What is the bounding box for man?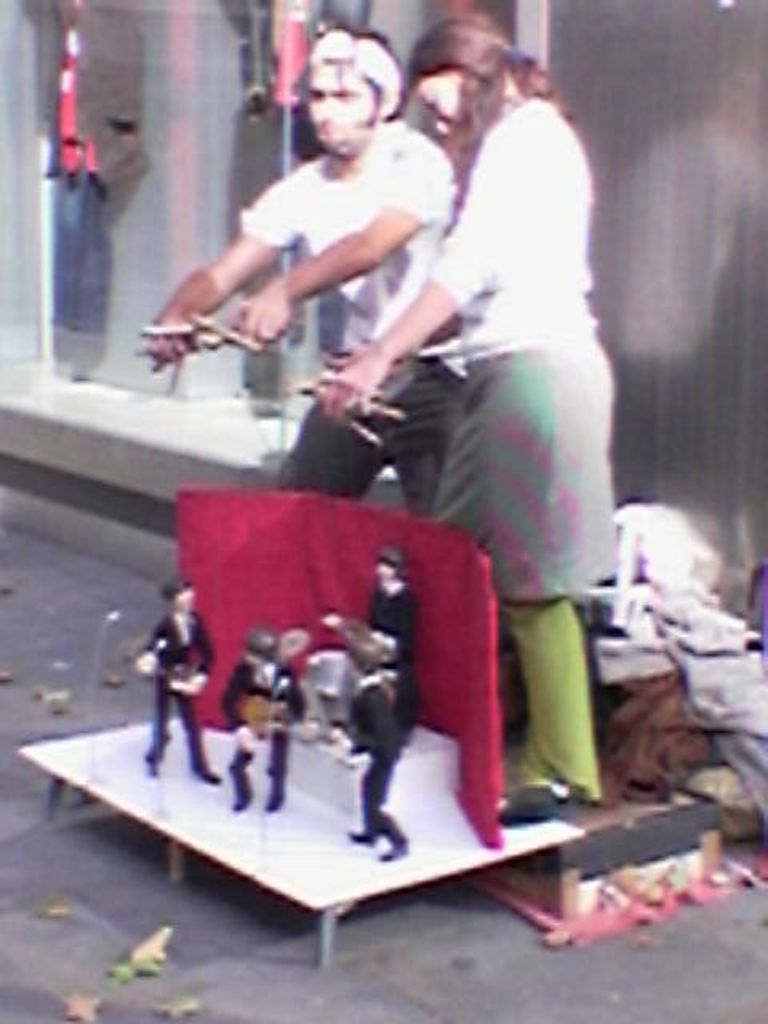
region(366, 549, 419, 739).
